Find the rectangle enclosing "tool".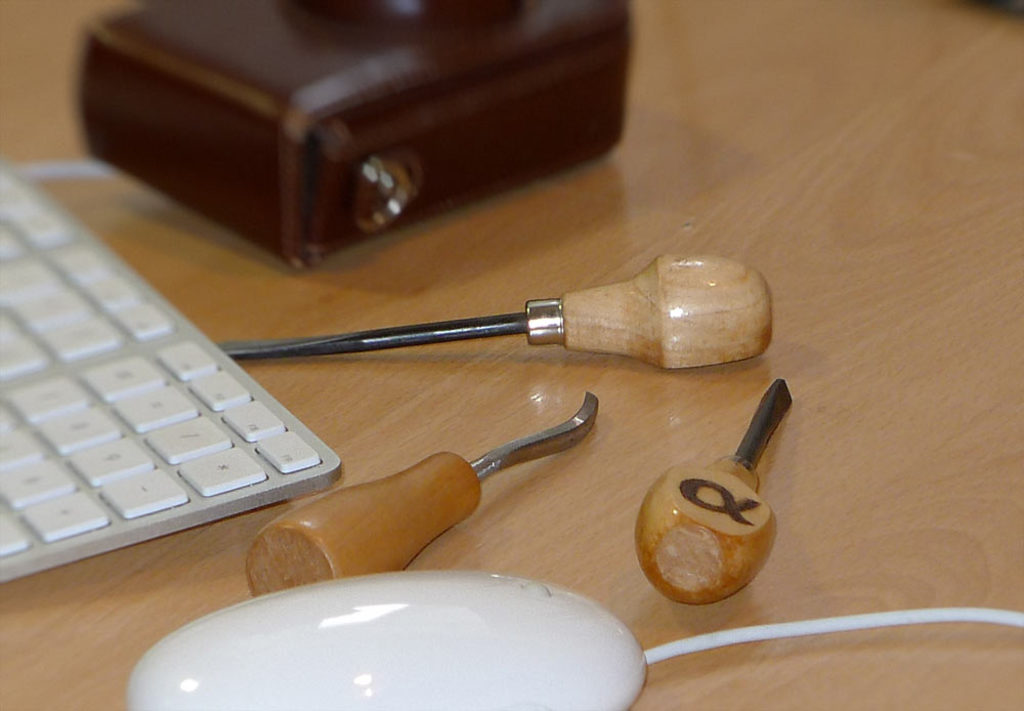
{"x1": 124, "y1": 249, "x2": 822, "y2": 402}.
